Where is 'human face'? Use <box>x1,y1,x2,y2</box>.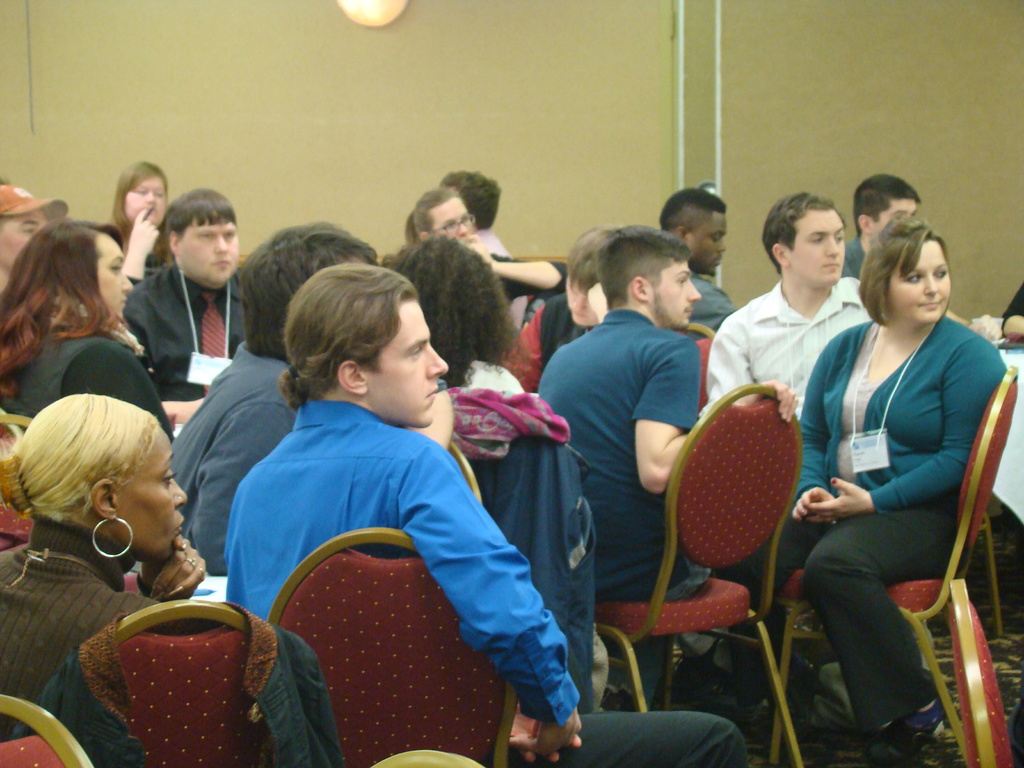
<box>885,239,952,327</box>.
